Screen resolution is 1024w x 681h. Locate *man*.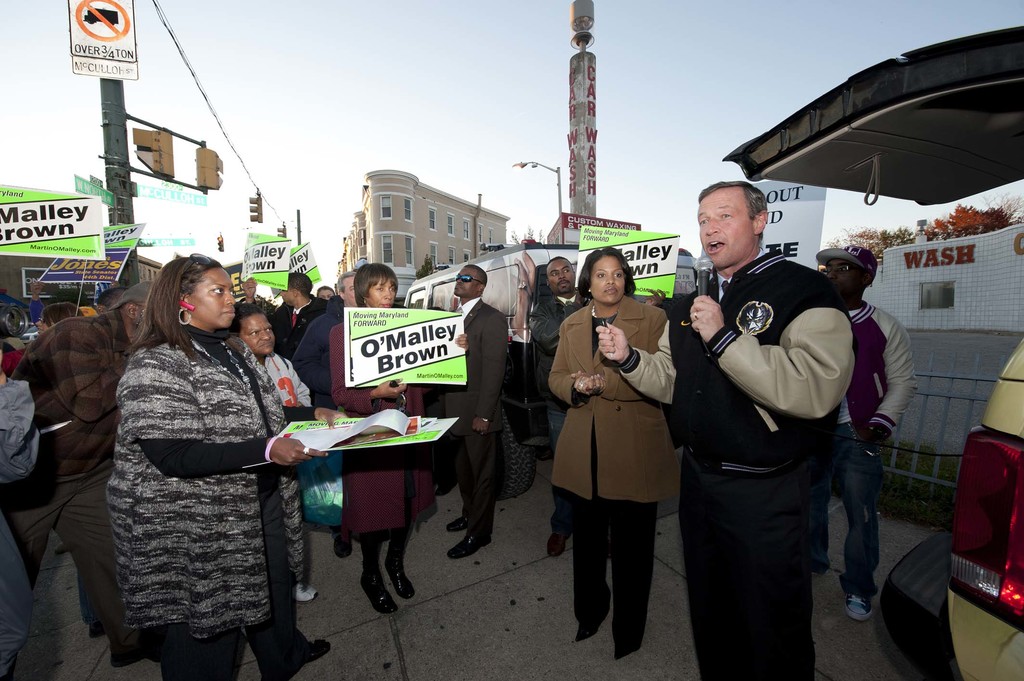
0,278,154,666.
